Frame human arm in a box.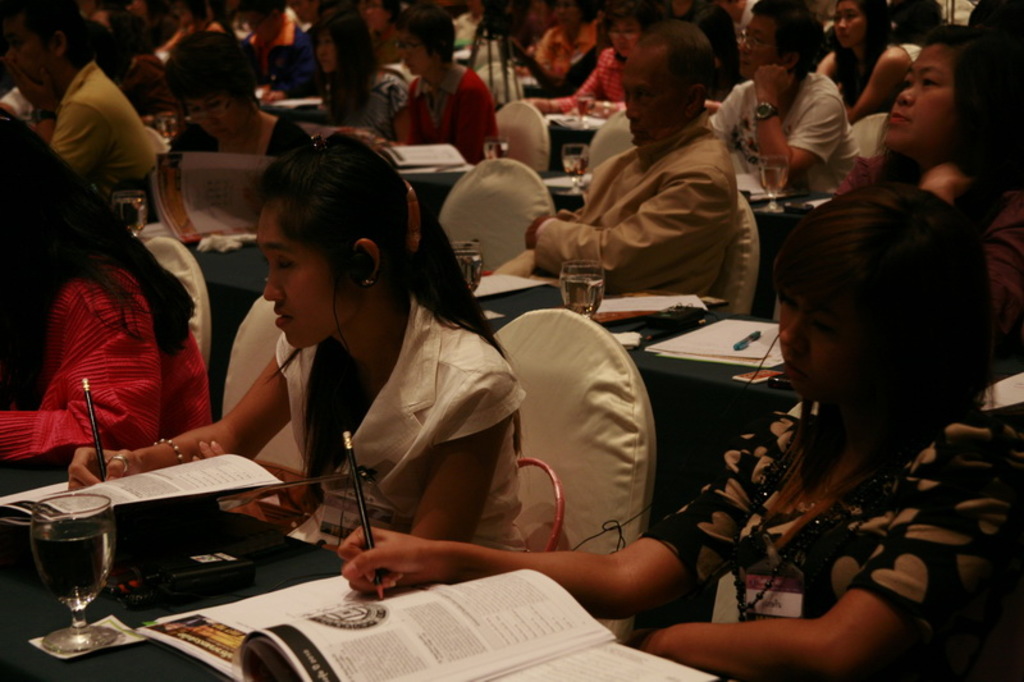
<box>527,51,607,115</box>.
